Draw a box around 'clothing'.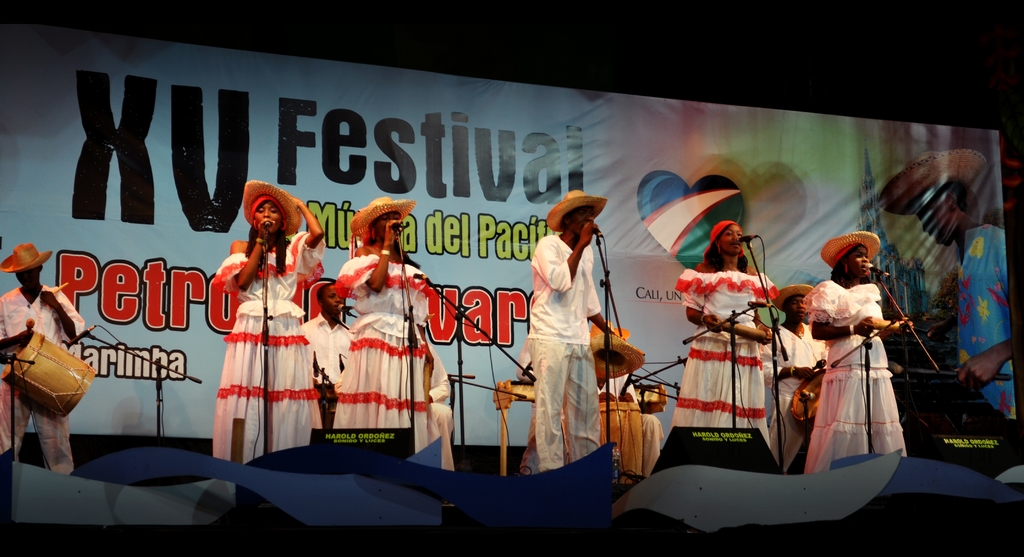
[x1=339, y1=189, x2=413, y2=239].
